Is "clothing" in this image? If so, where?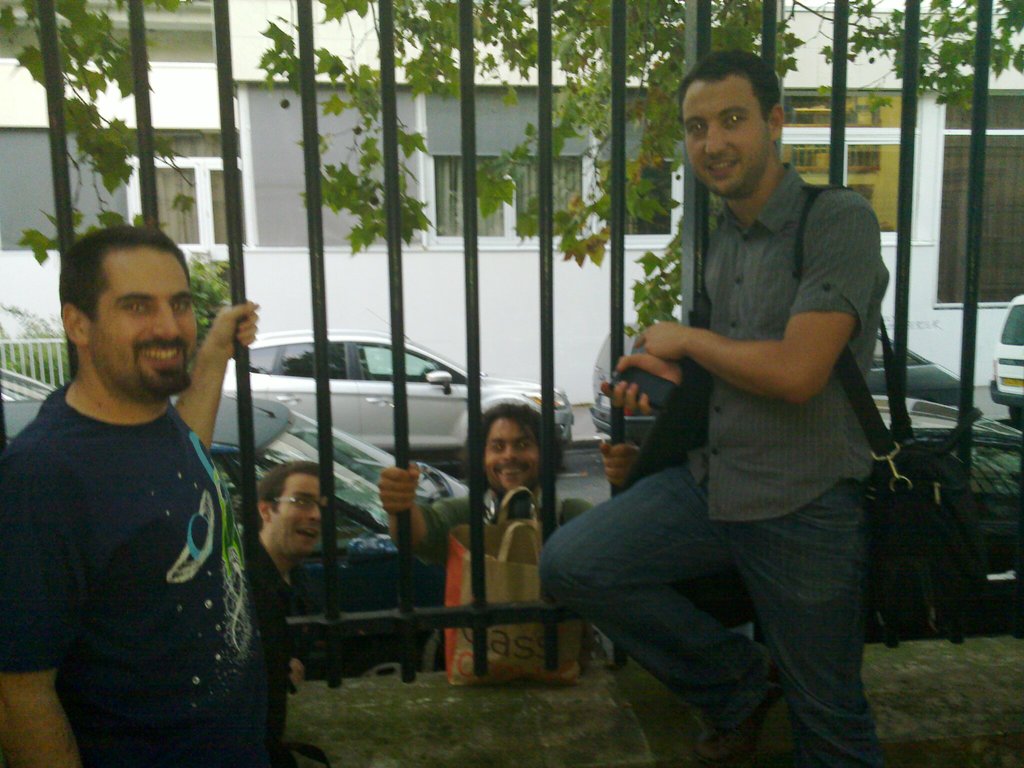
Yes, at bbox(277, 538, 344, 660).
